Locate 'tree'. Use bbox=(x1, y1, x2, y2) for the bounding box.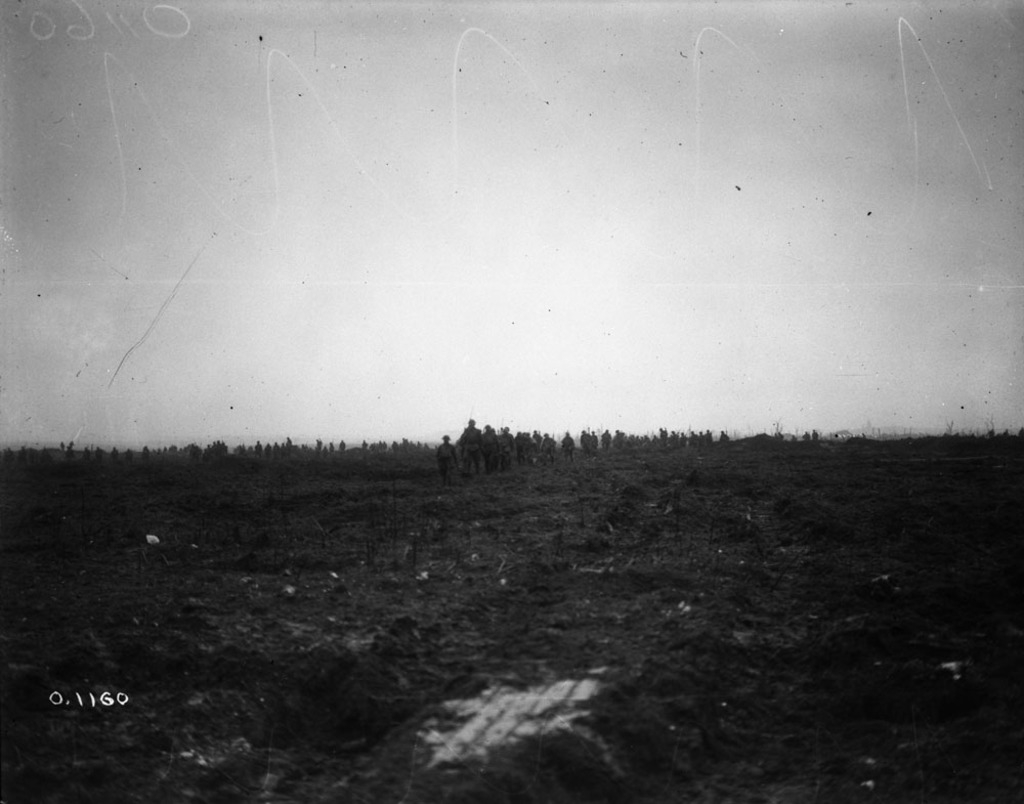
bbox=(561, 431, 573, 456).
